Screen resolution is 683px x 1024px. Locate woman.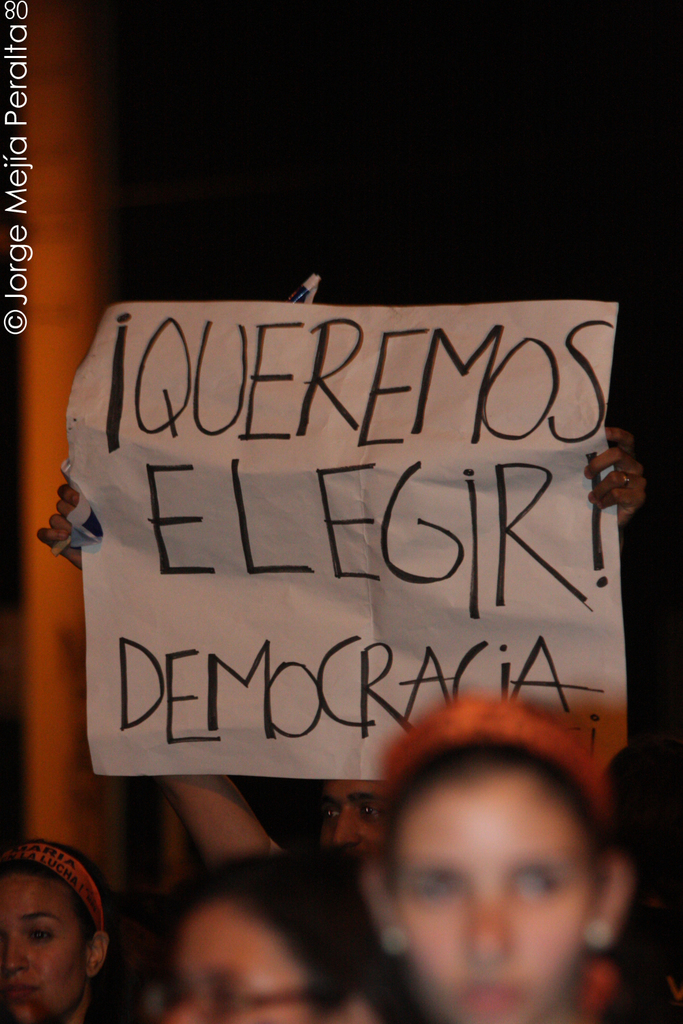
161 858 413 1023.
